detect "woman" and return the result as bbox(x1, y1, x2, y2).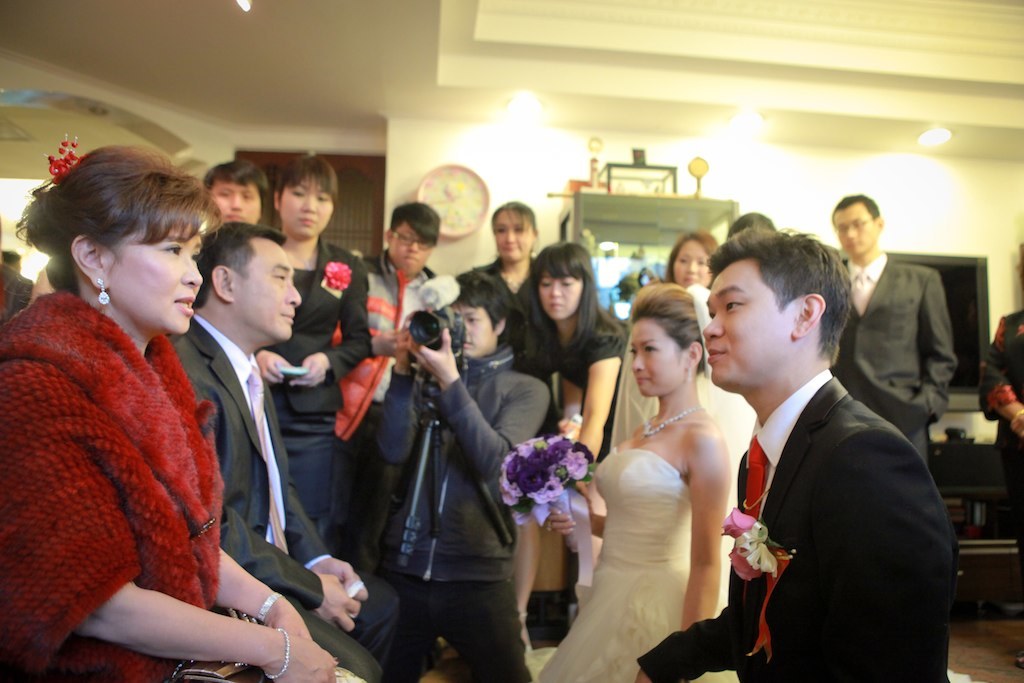
bbox(659, 228, 722, 375).
